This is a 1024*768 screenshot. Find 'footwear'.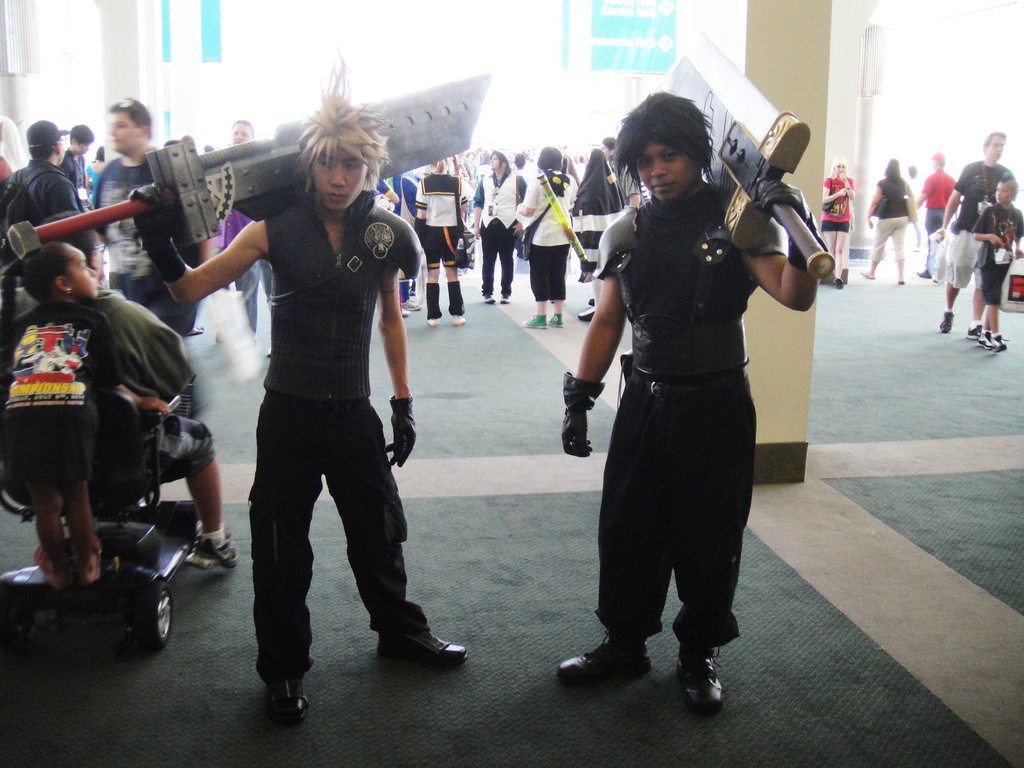
Bounding box: <bbox>968, 321, 985, 341</bbox>.
